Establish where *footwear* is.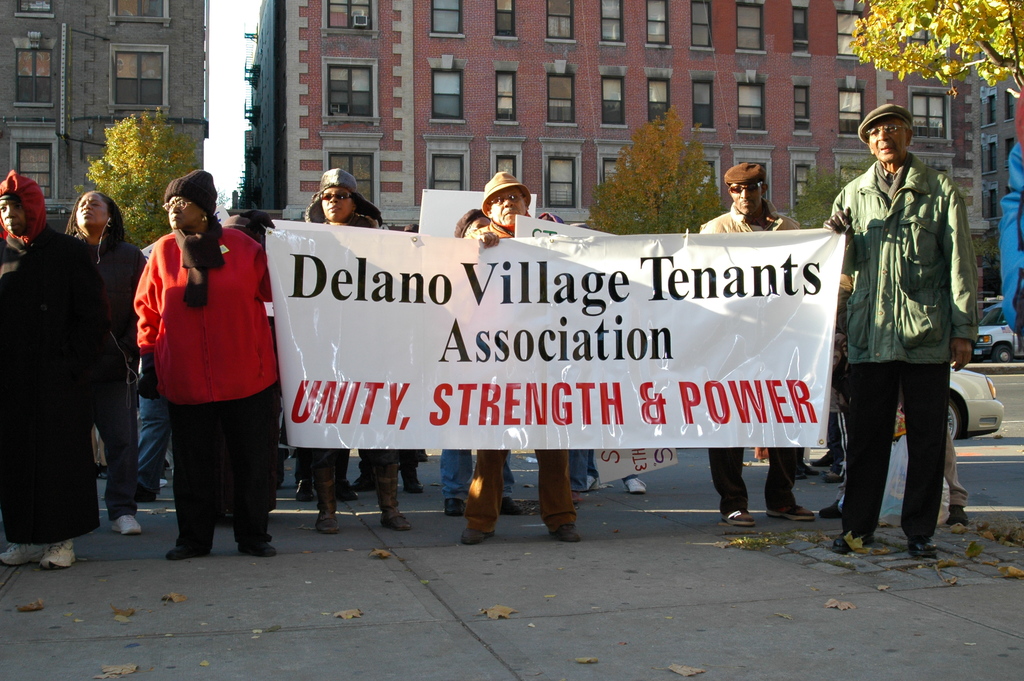
Established at box=[551, 523, 580, 542].
